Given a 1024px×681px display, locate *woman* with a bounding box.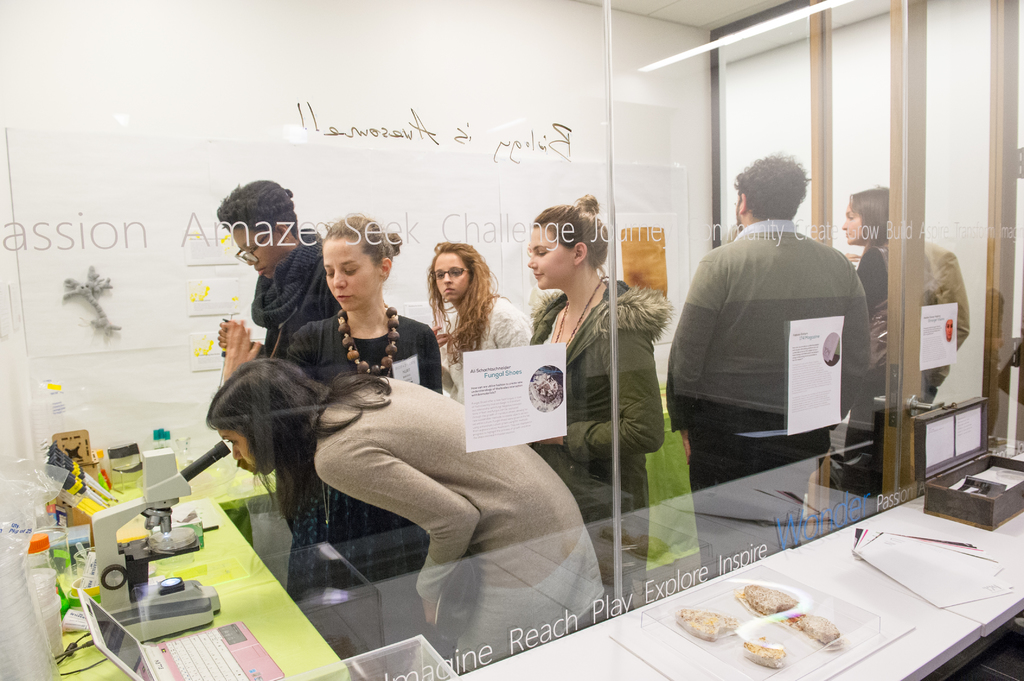
Located: l=298, t=205, r=442, b=392.
